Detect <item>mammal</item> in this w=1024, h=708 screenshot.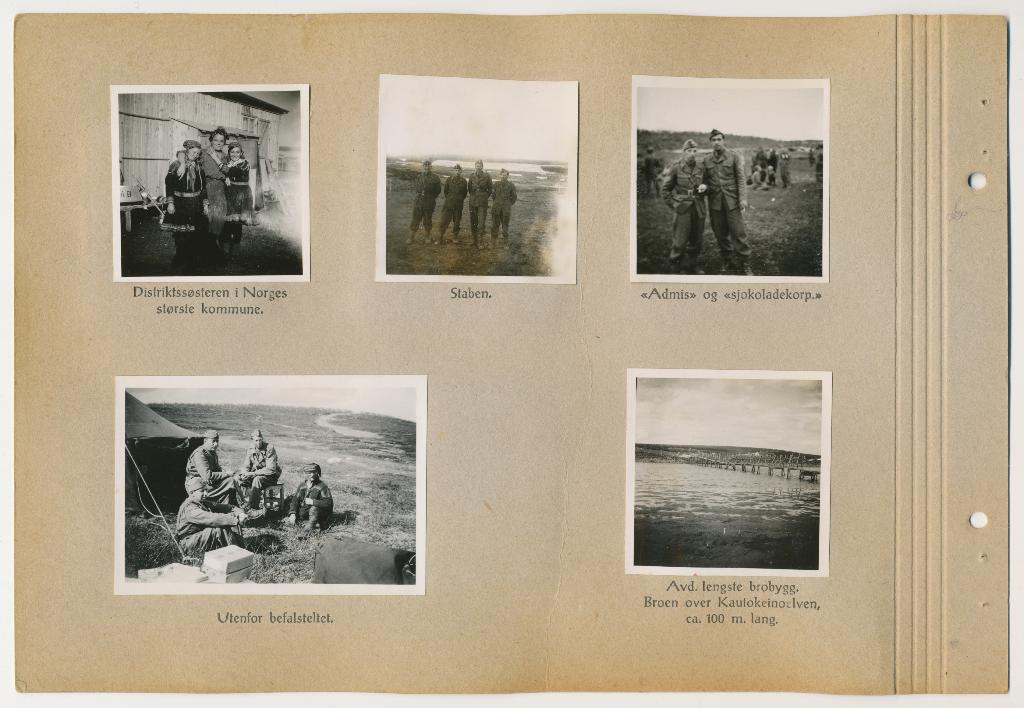
Detection: pyautogui.locateOnScreen(815, 141, 824, 182).
